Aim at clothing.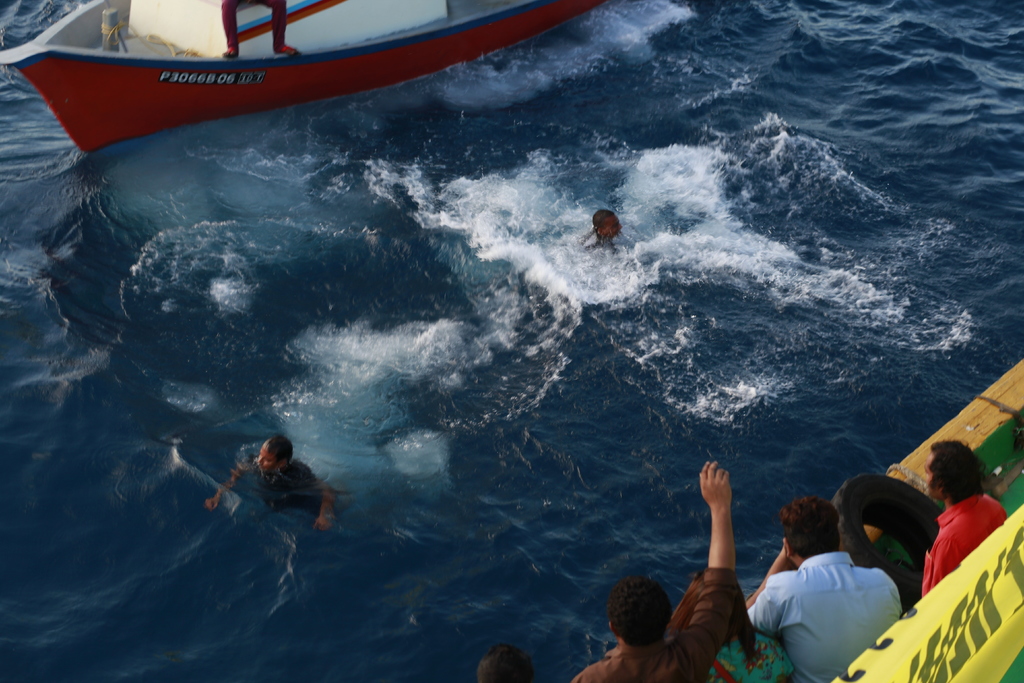
Aimed at detection(234, 454, 324, 525).
